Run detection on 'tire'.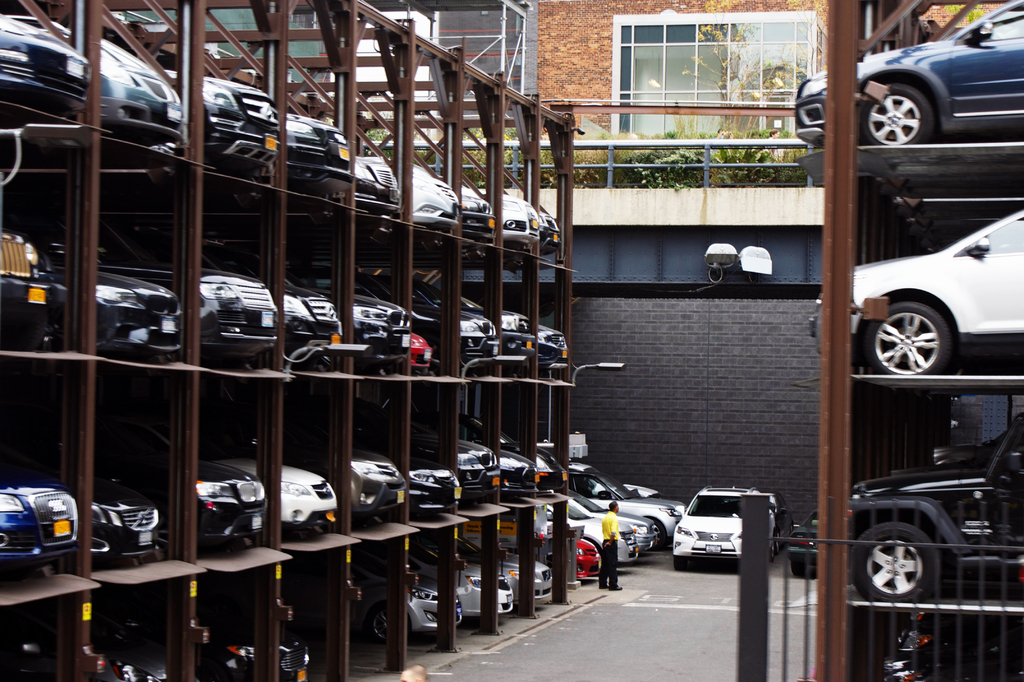
Result: [792,556,814,581].
